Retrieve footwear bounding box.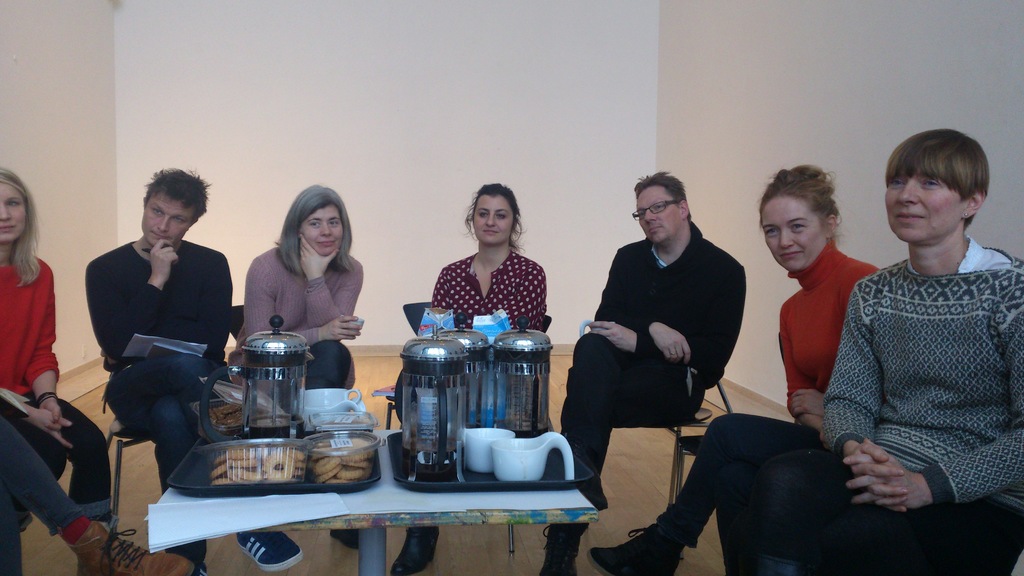
Bounding box: (587,533,683,575).
